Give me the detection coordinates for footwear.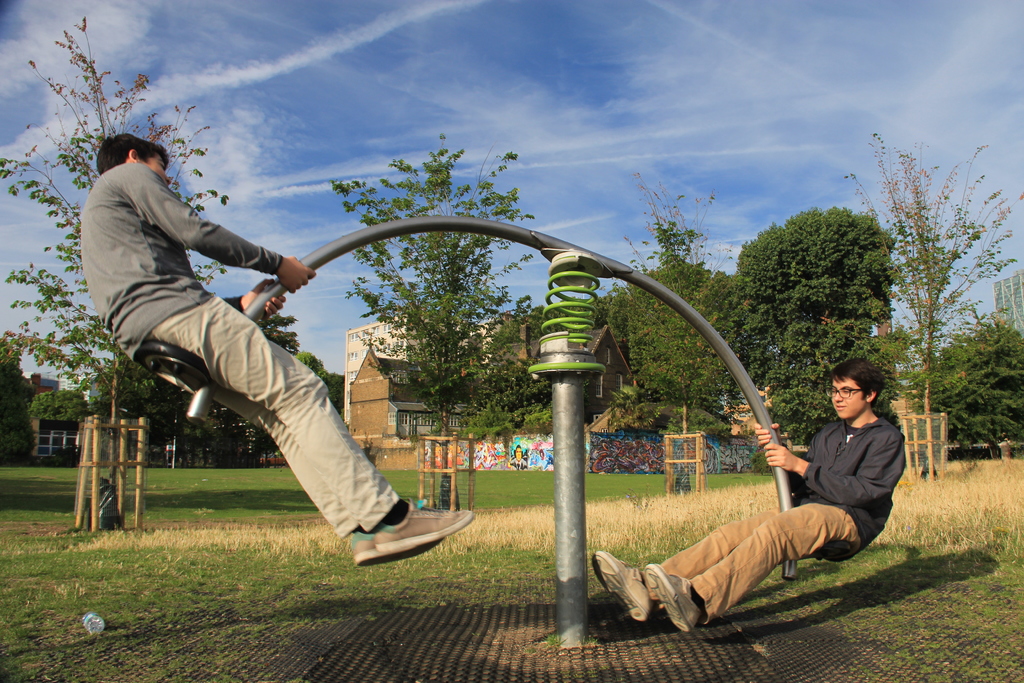
pyautogui.locateOnScreen(593, 549, 657, 621).
